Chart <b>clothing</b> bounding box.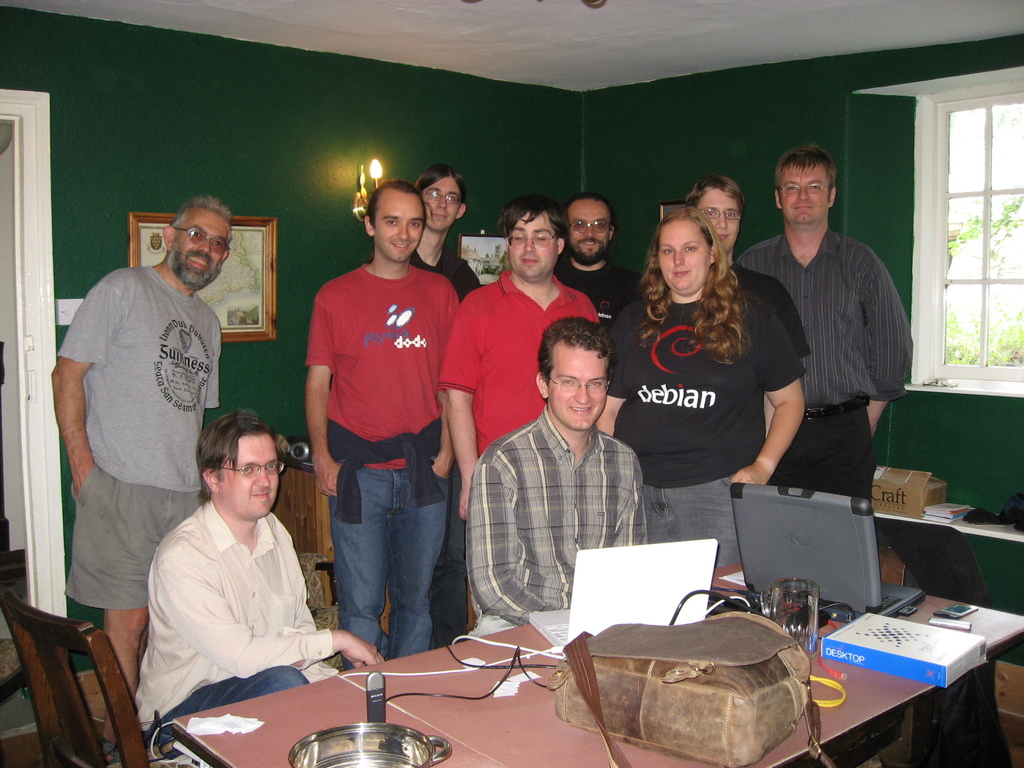
Charted: 600,284,805,569.
